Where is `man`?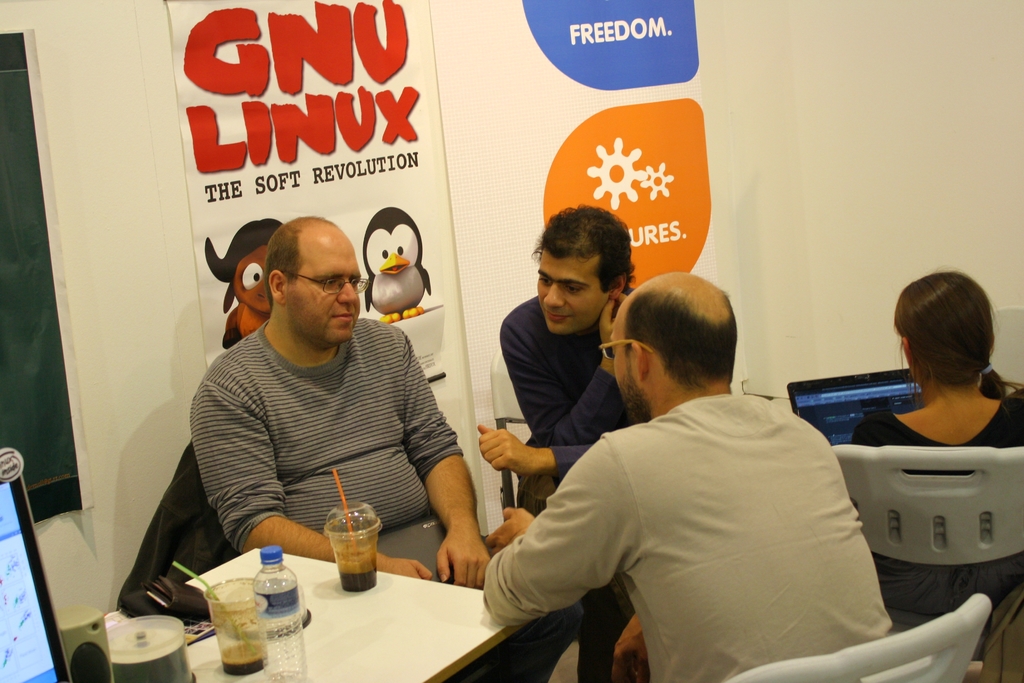
Rect(196, 215, 516, 583).
